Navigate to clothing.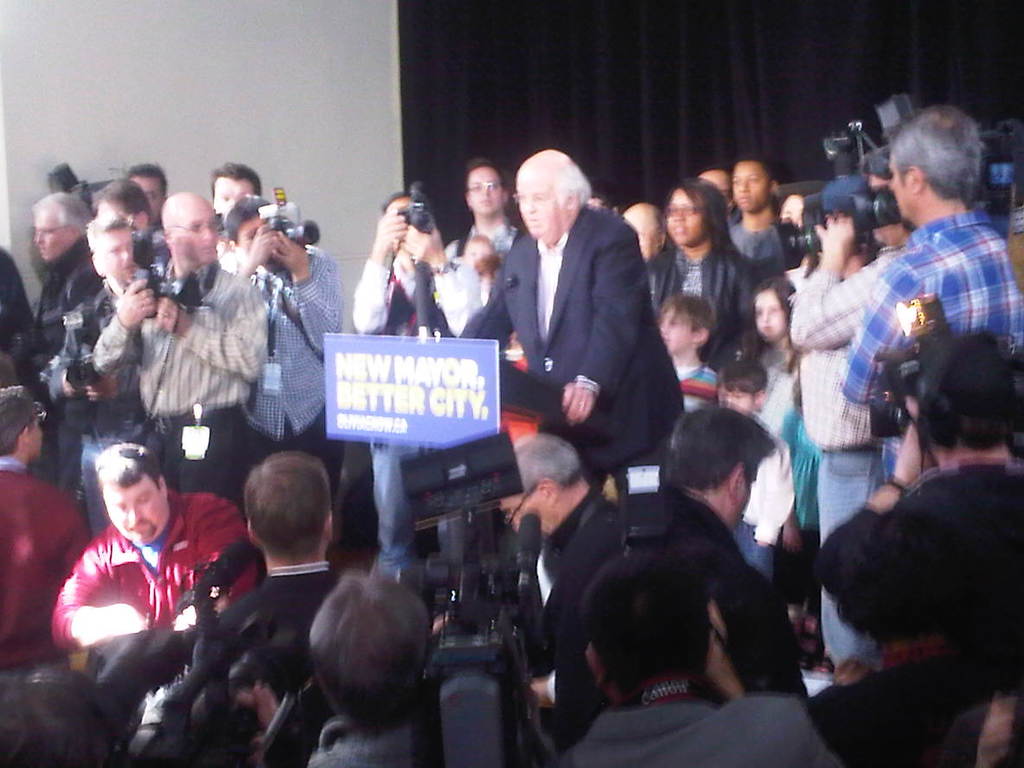
Navigation target: BBox(778, 242, 918, 528).
